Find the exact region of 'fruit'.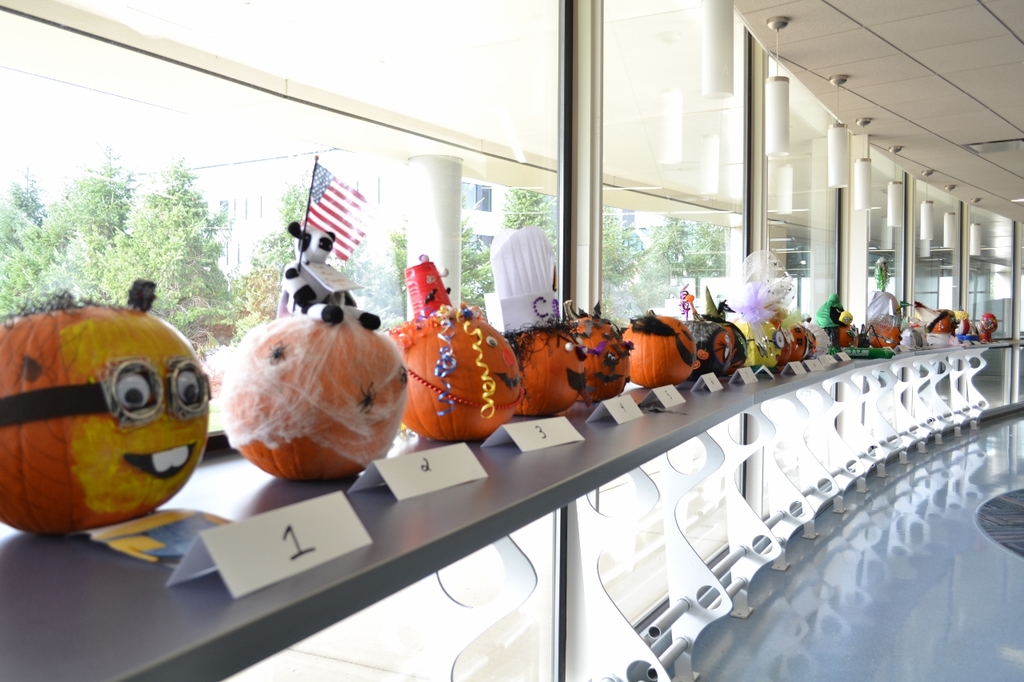
Exact region: BBox(925, 312, 959, 341).
